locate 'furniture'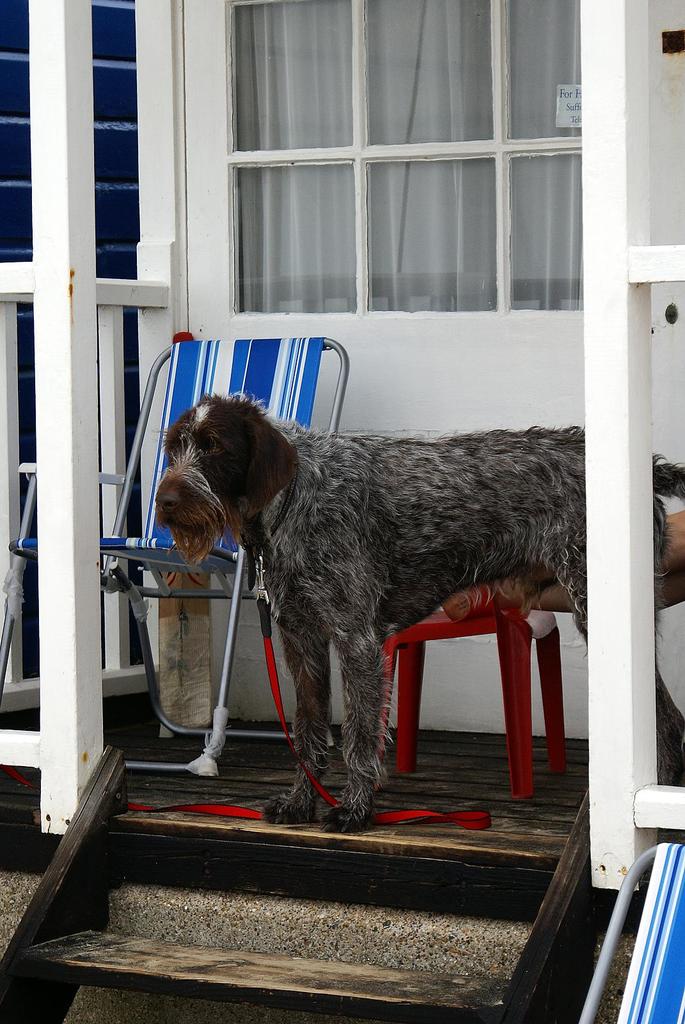
(576, 841, 684, 1023)
